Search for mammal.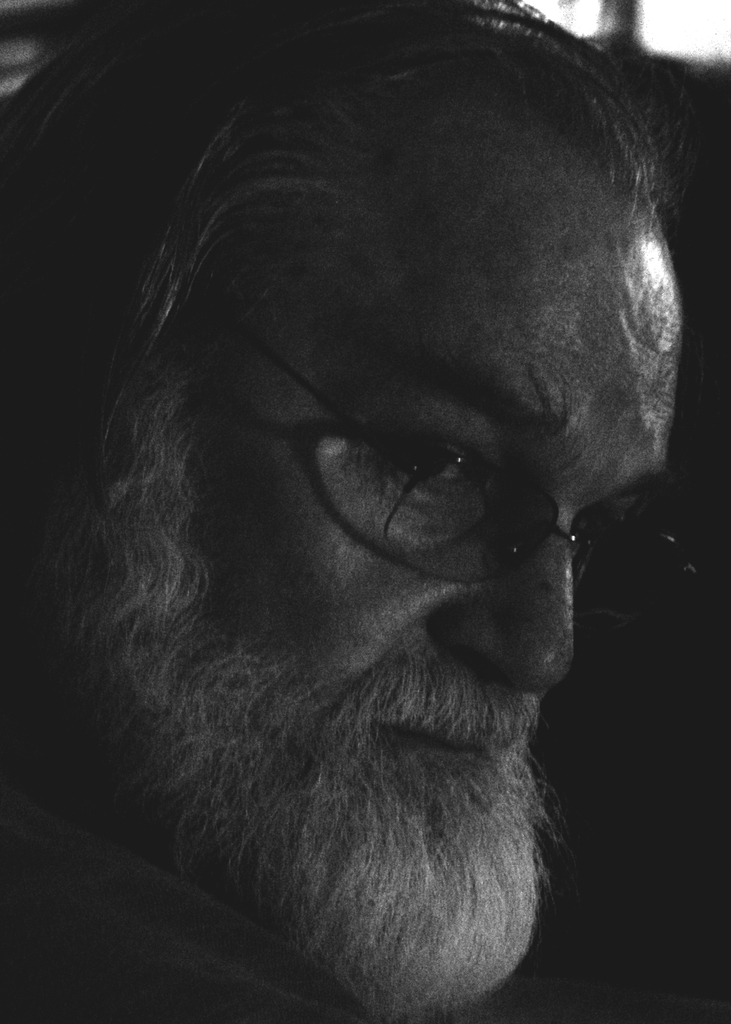
Found at x1=23 y1=89 x2=719 y2=1023.
